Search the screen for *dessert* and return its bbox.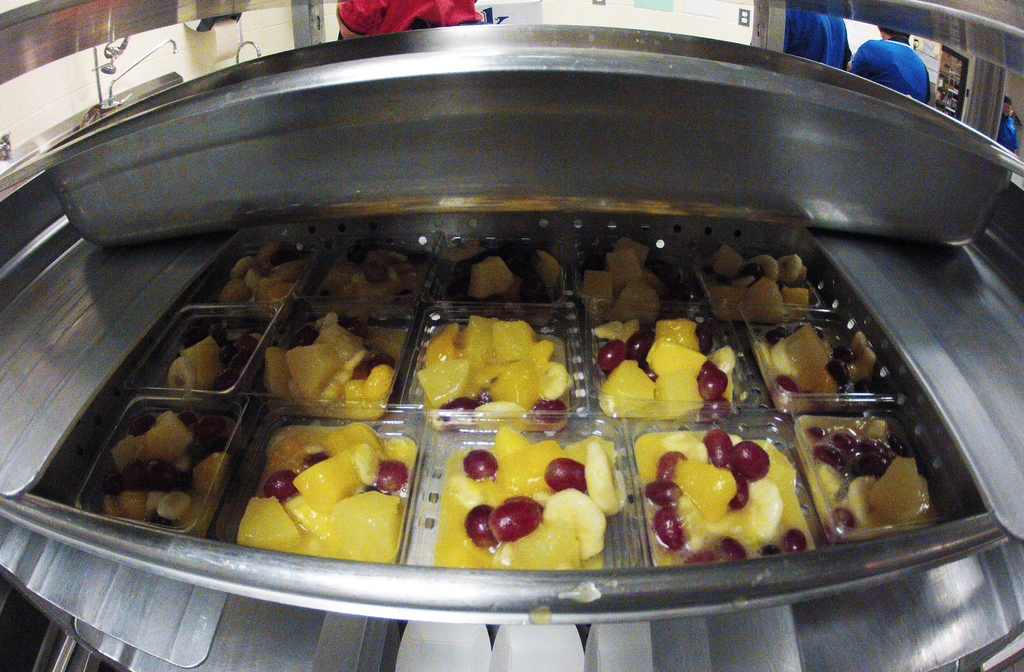
Found: 648 429 816 573.
